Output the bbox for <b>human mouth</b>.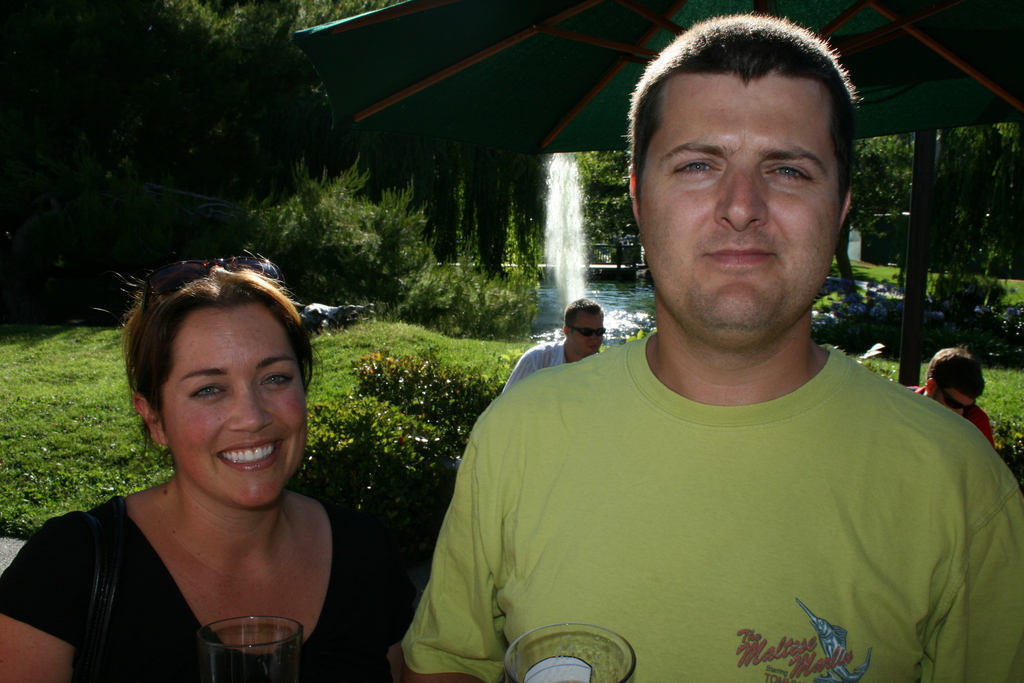
705, 245, 773, 266.
